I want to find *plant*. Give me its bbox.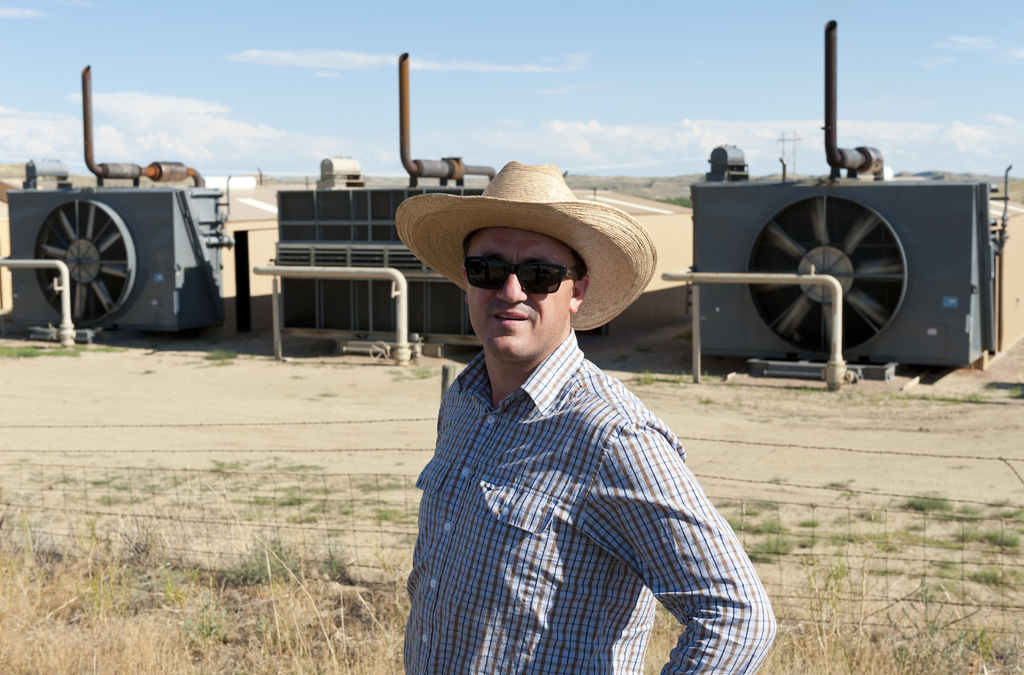
915/585/939/603.
